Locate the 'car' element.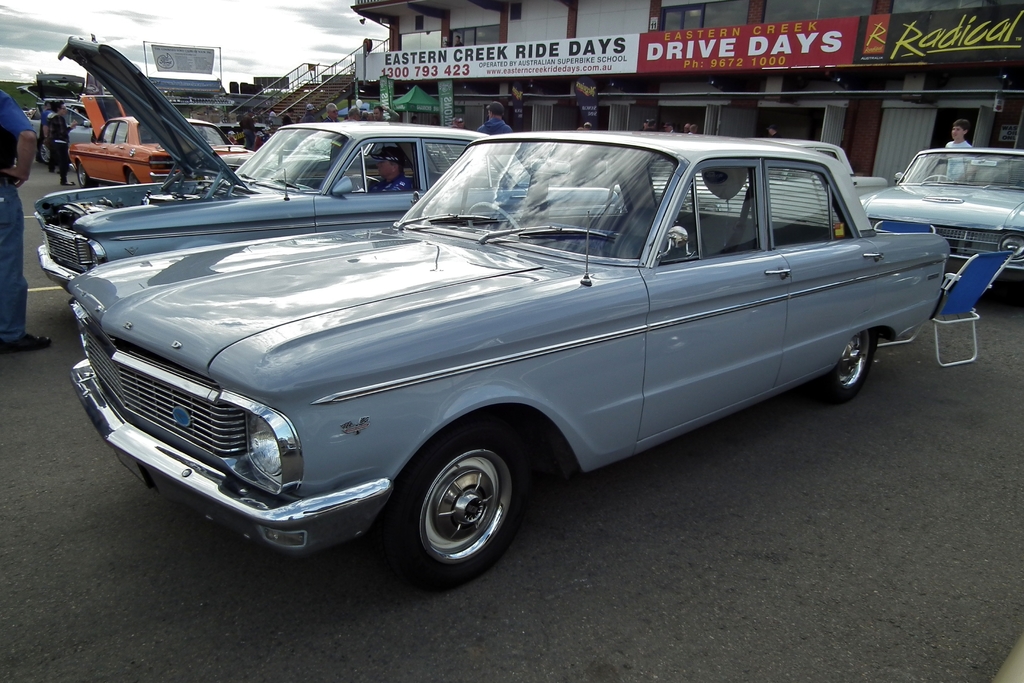
Element bbox: 856:147:1023:292.
